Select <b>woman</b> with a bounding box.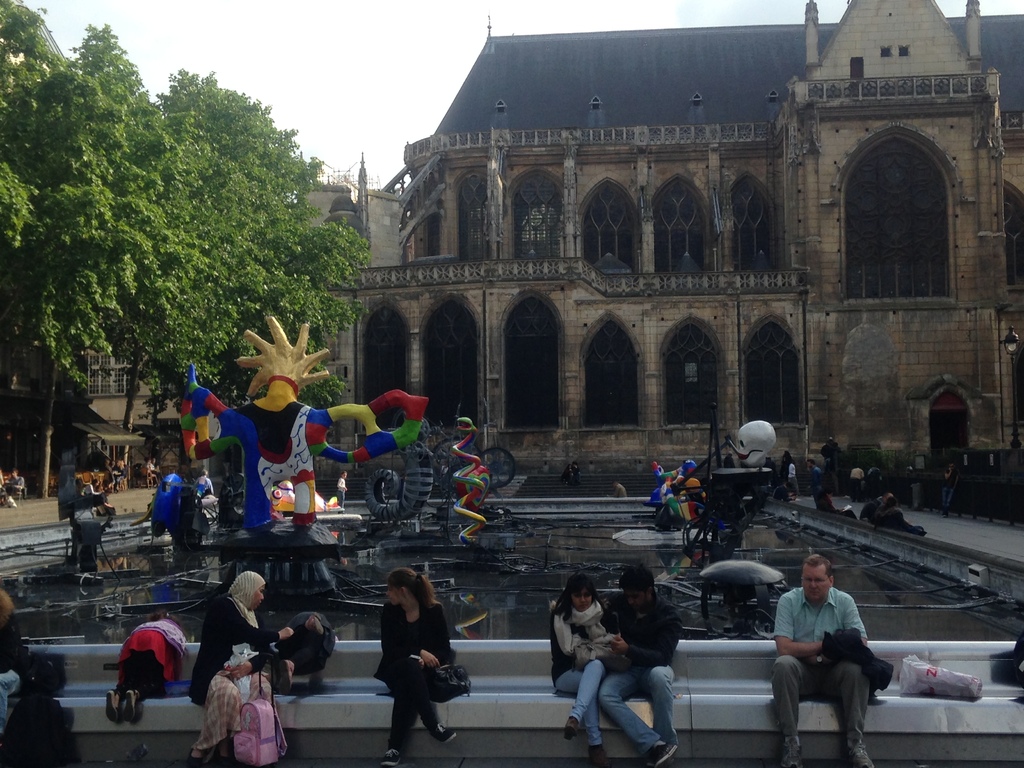
{"left": 546, "top": 570, "right": 624, "bottom": 767}.
